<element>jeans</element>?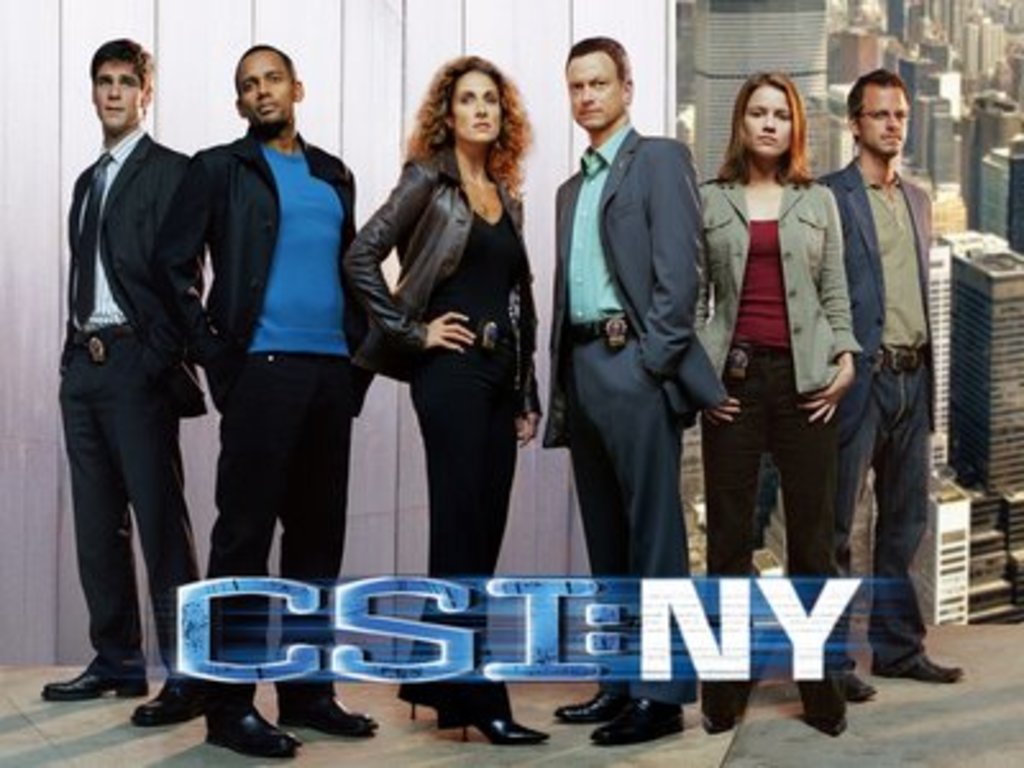
(835, 351, 932, 673)
